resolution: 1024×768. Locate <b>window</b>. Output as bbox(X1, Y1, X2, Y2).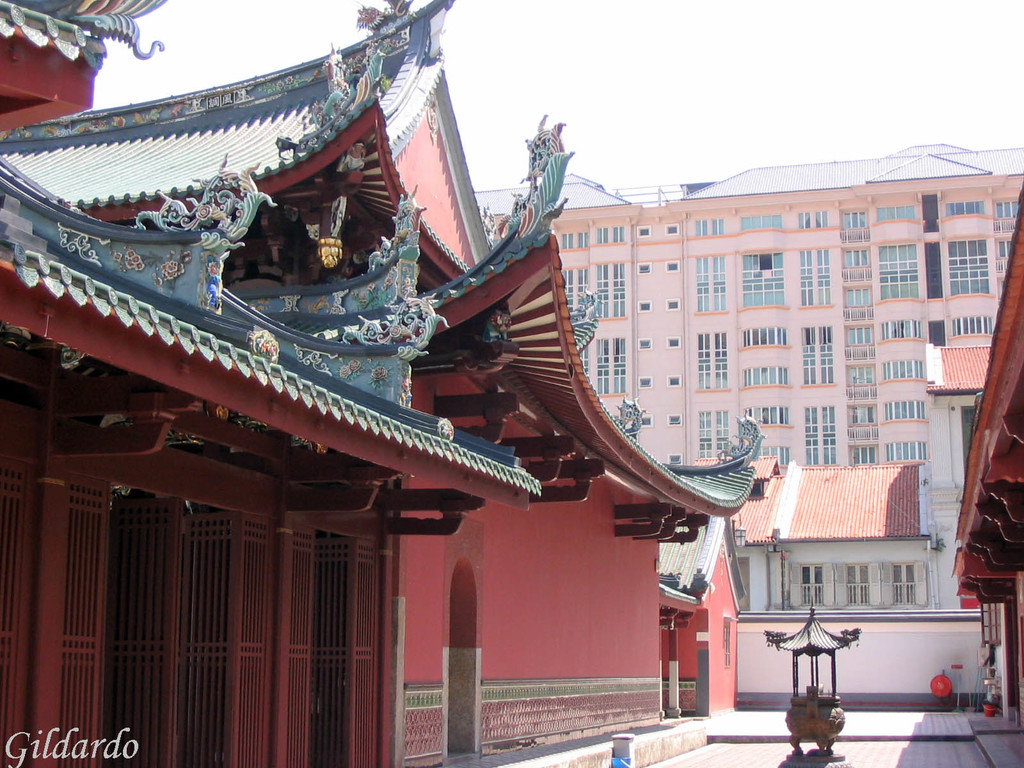
bbox(669, 378, 684, 387).
